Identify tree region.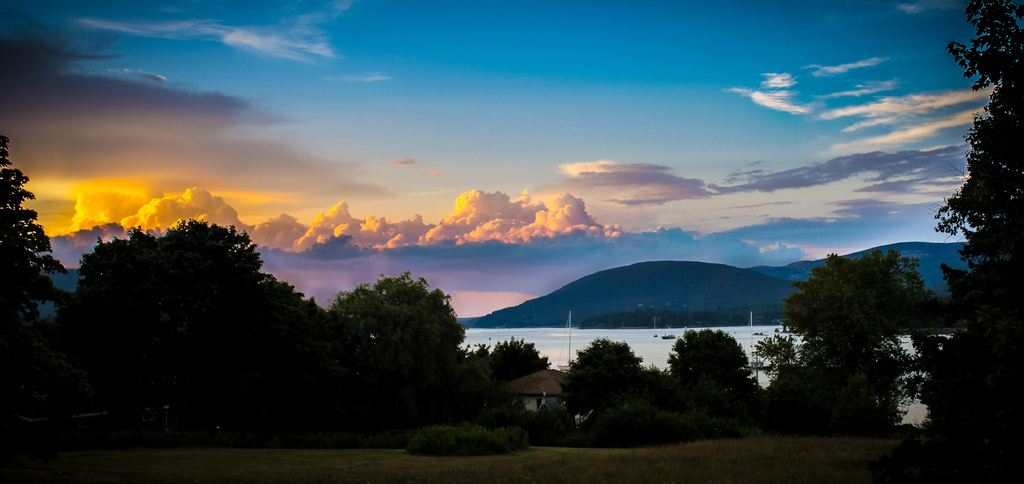
Region: (666, 326, 760, 409).
